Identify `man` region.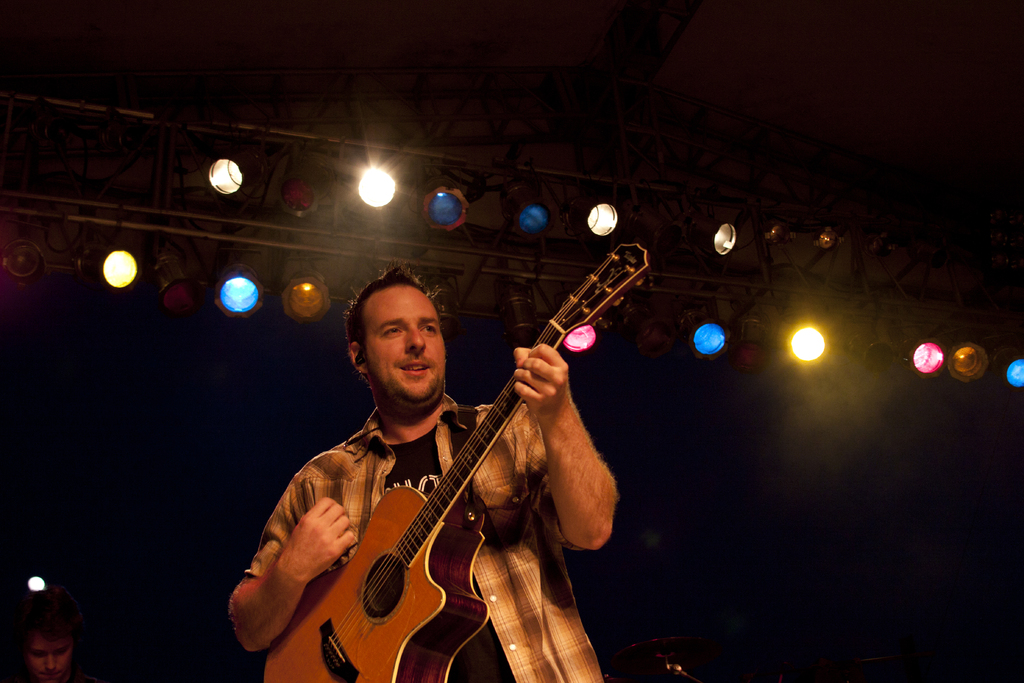
Region: select_region(7, 607, 92, 682).
